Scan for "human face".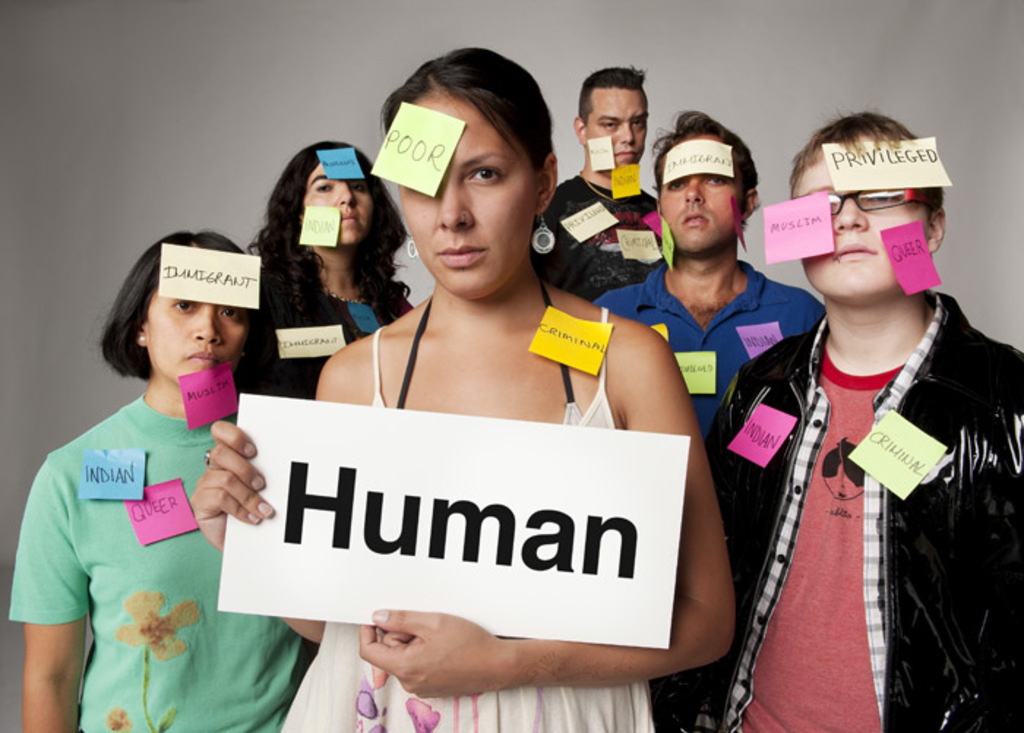
Scan result: rect(793, 161, 927, 301).
